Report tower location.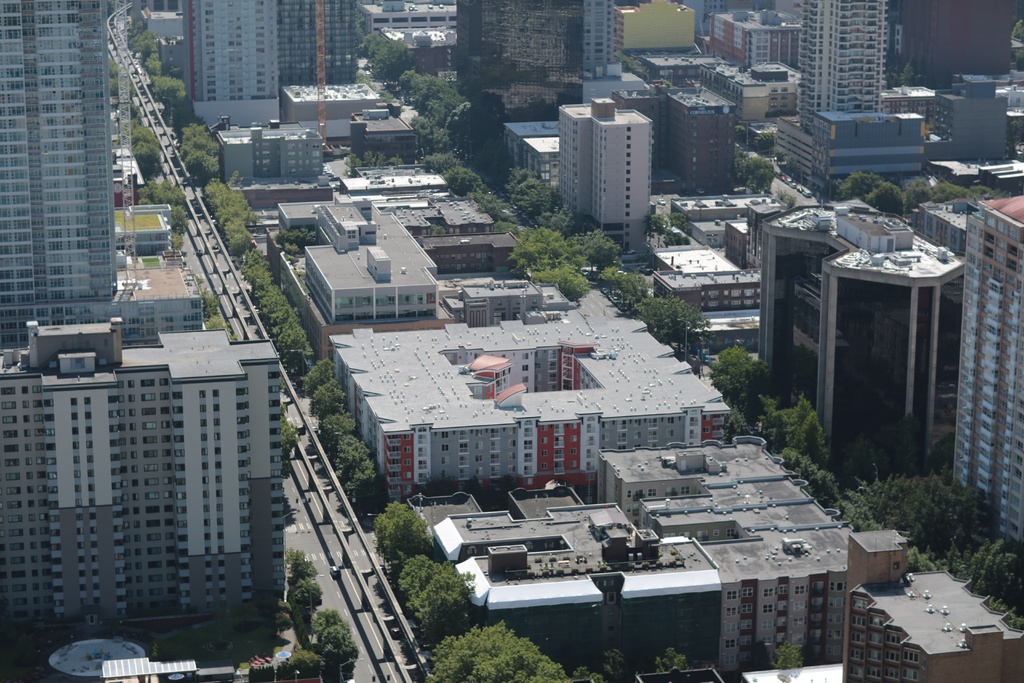
Report: (282,0,362,97).
